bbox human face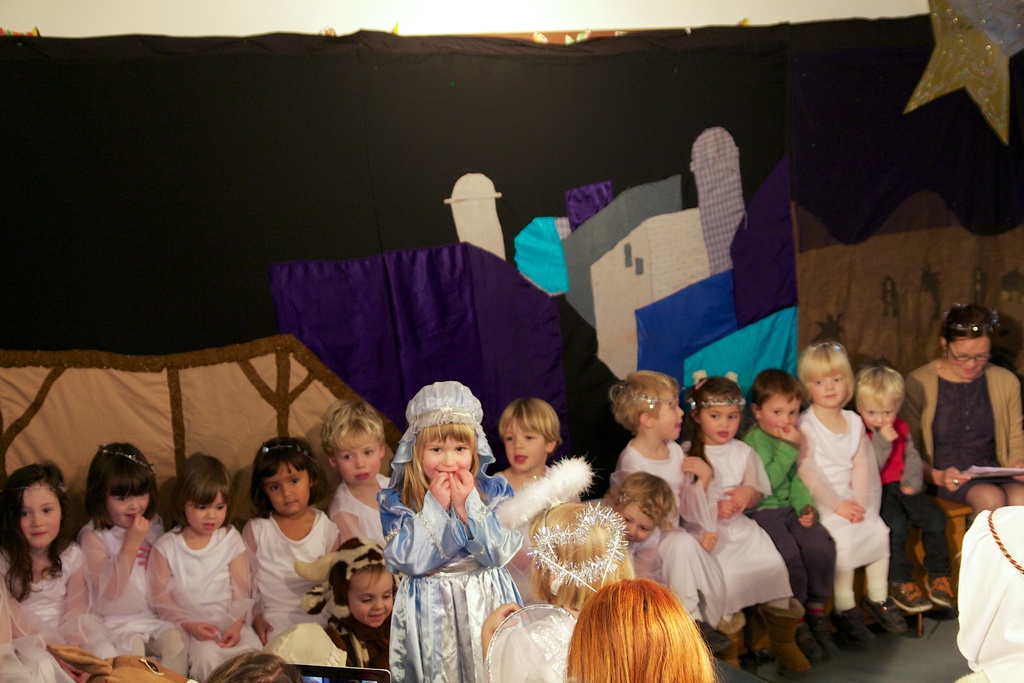
region(760, 395, 798, 440)
